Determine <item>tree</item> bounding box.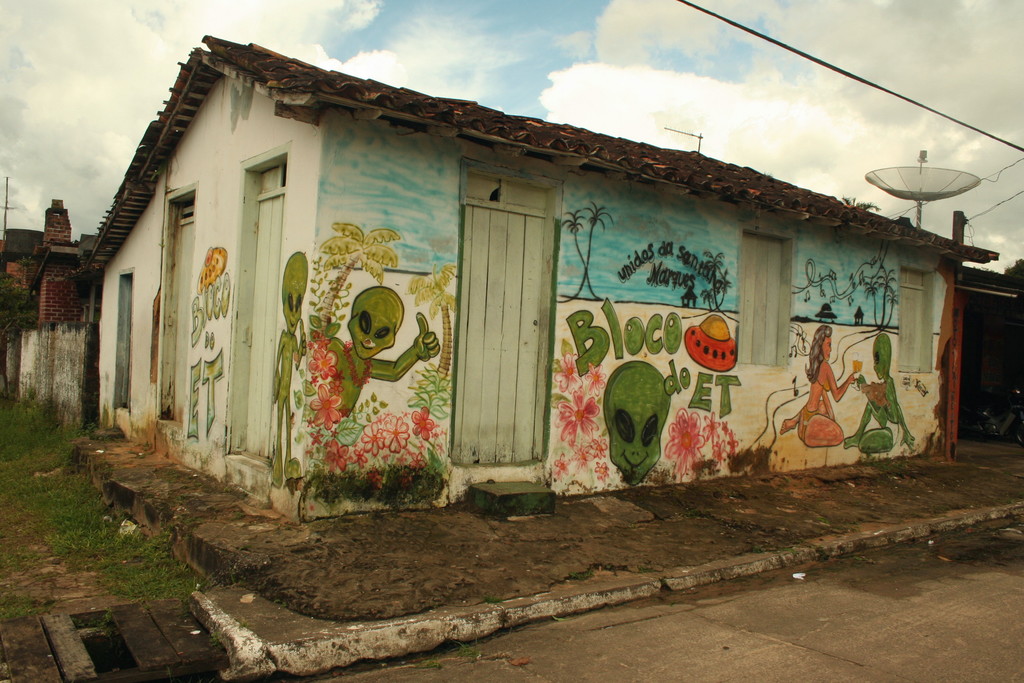
Determined: (left=862, top=277, right=884, bottom=323).
